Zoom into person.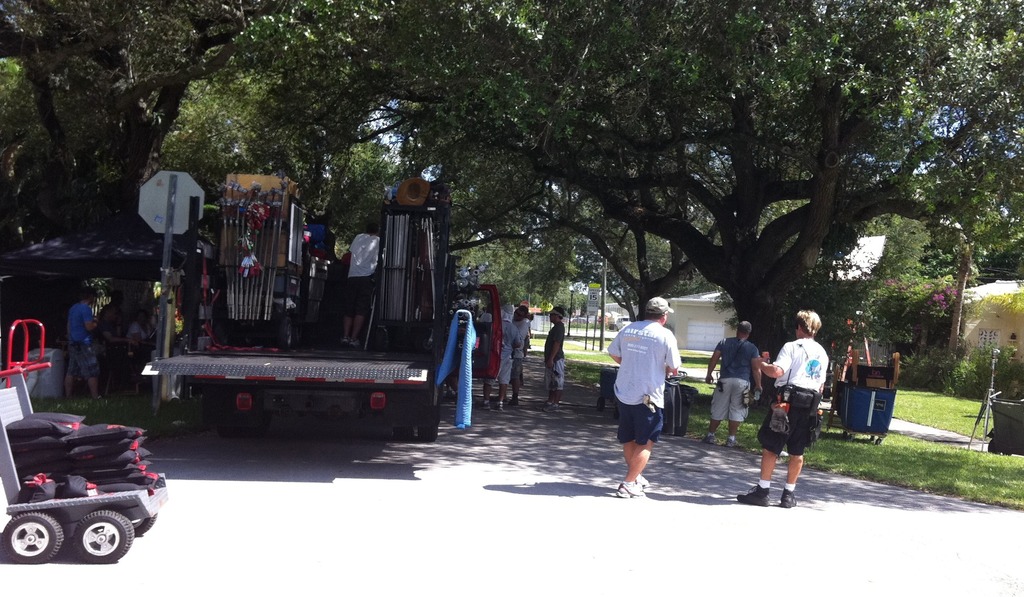
Zoom target: rect(609, 298, 679, 495).
